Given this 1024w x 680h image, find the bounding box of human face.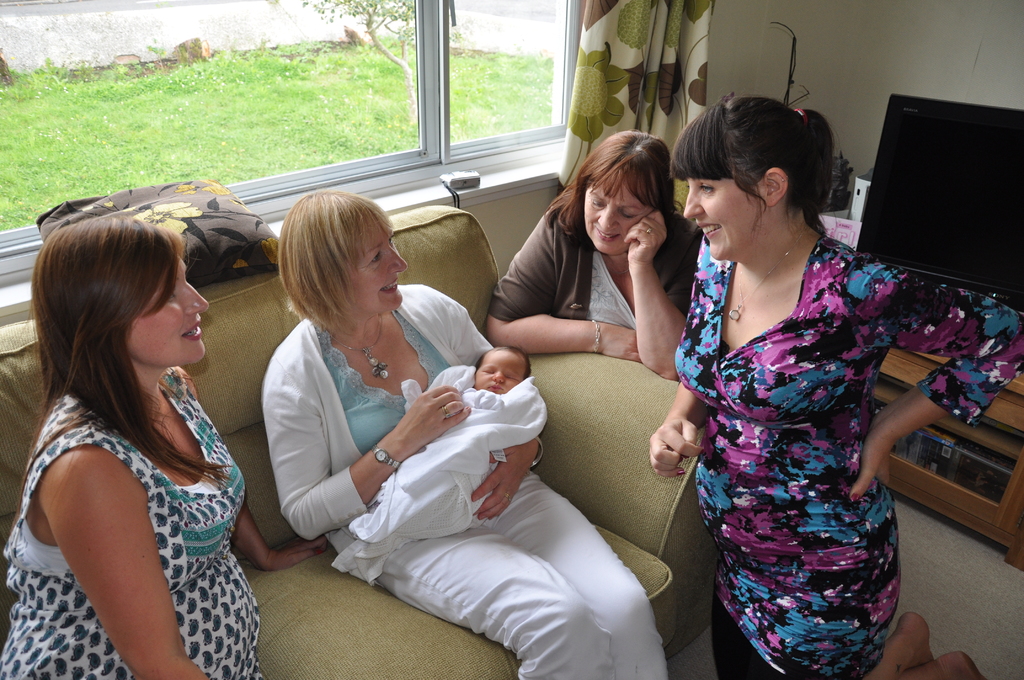
(x1=474, y1=354, x2=524, y2=394).
